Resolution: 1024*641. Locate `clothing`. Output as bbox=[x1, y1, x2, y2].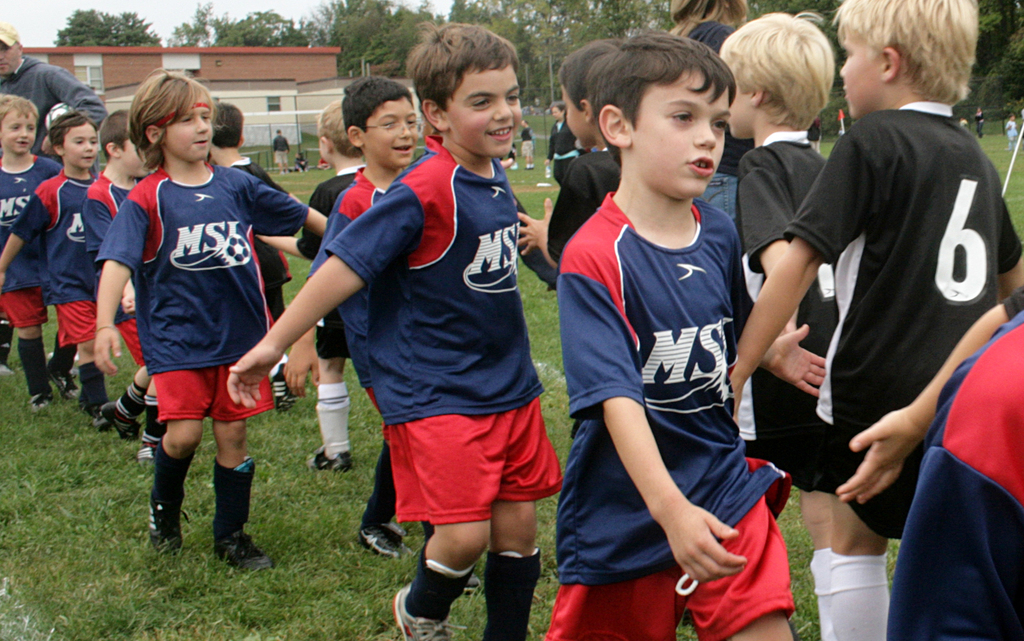
bbox=[317, 133, 520, 519].
